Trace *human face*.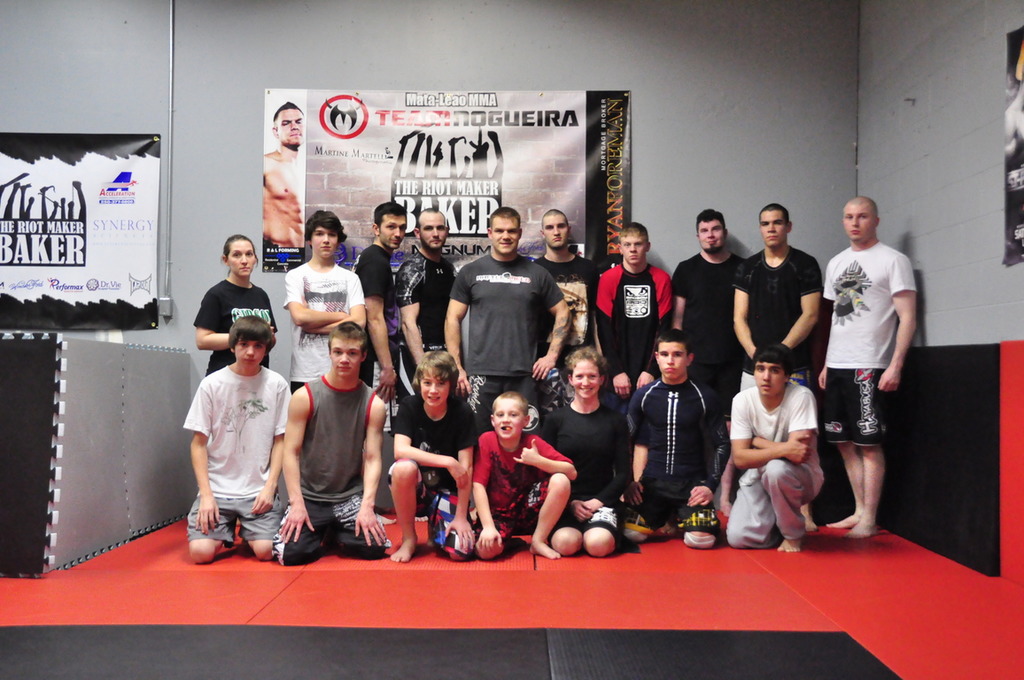
Traced to region(698, 220, 726, 251).
